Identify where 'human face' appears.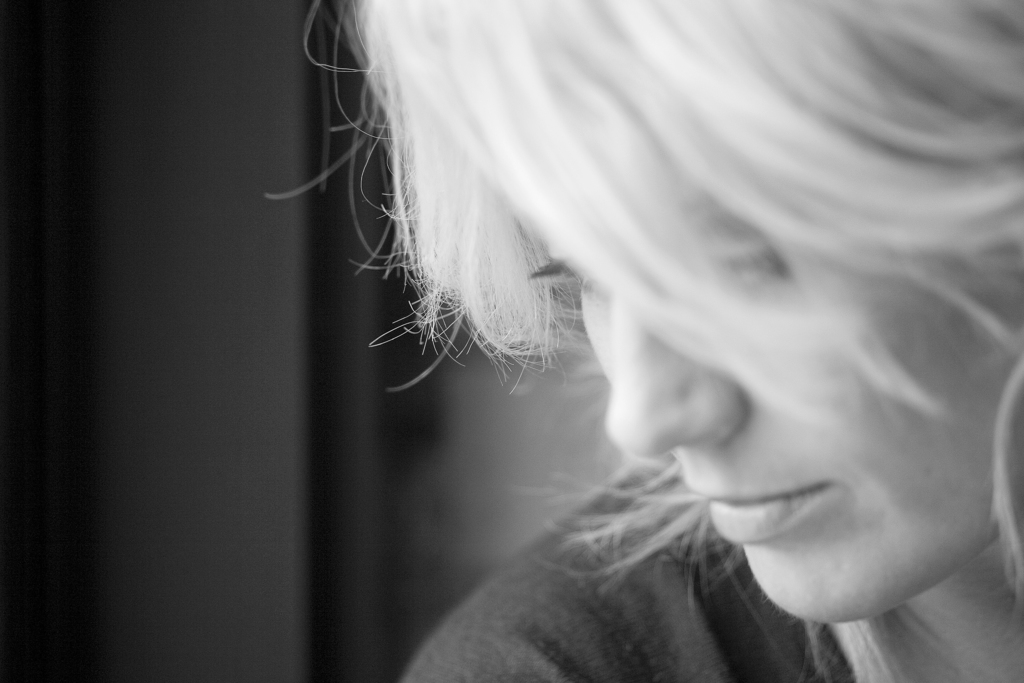
Appears at pyautogui.locateOnScreen(488, 173, 1023, 625).
